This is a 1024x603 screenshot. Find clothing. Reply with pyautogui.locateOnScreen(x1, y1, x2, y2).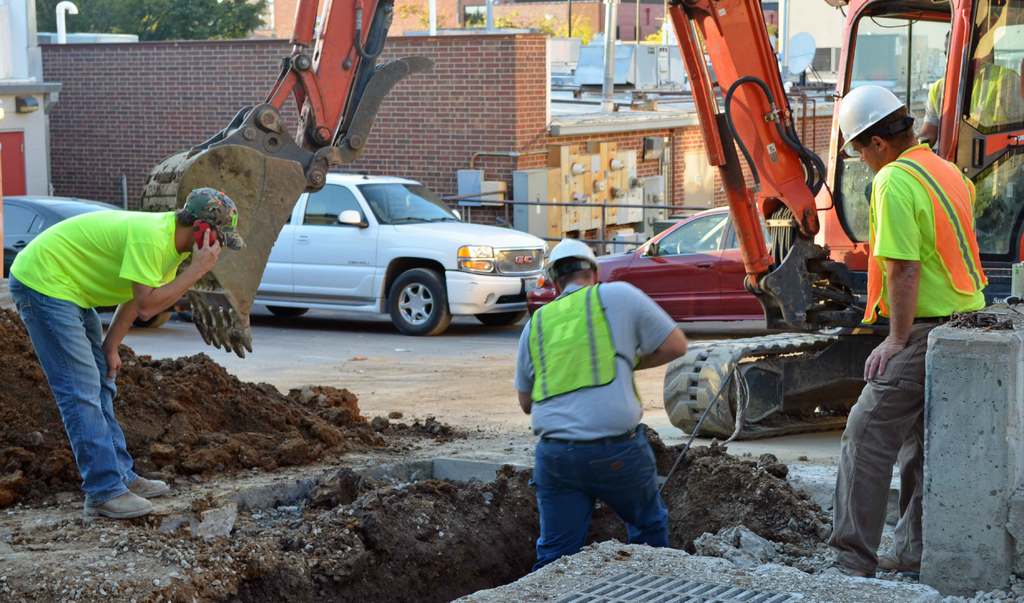
pyautogui.locateOnScreen(8, 206, 191, 512).
